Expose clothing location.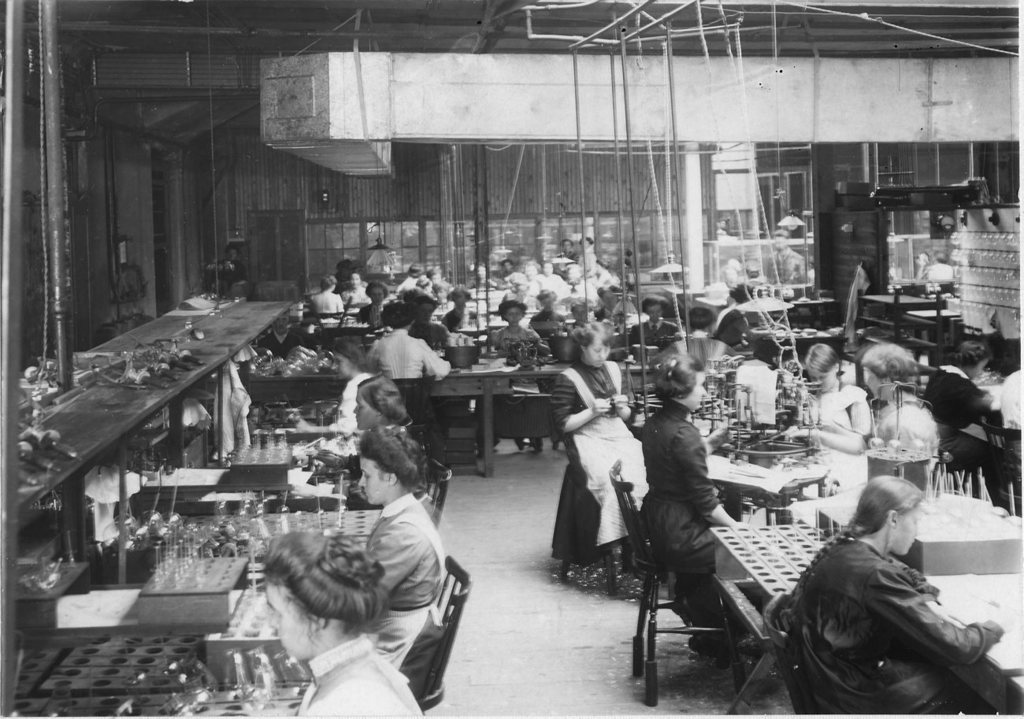
Exposed at BBox(638, 323, 677, 343).
